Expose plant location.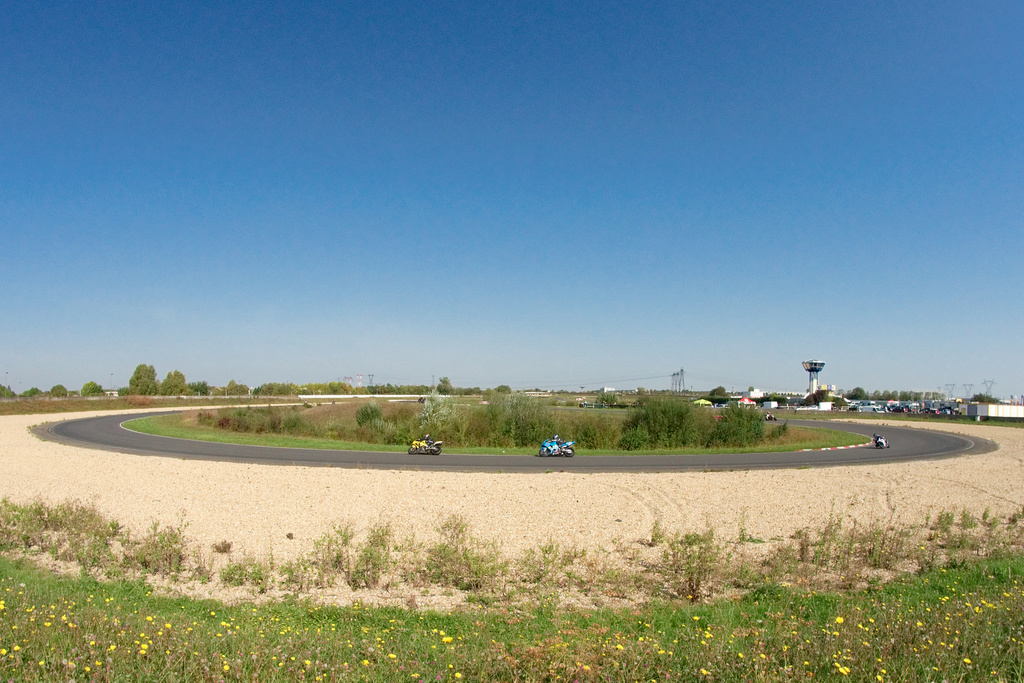
Exposed at [707, 391, 808, 456].
